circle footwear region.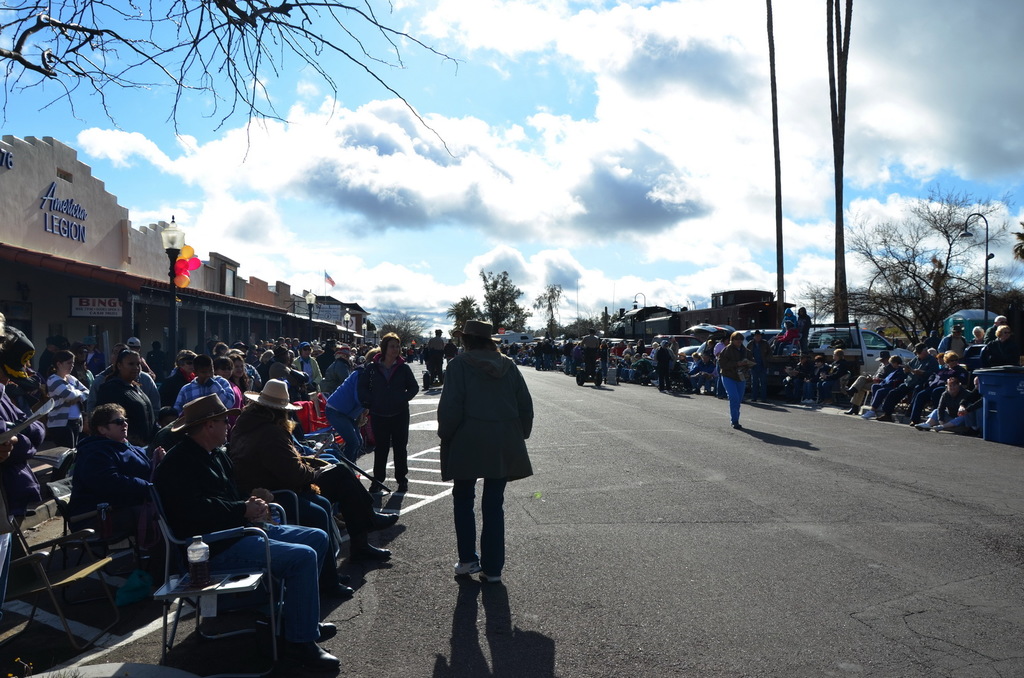
Region: <bbox>858, 410, 876, 420</bbox>.
